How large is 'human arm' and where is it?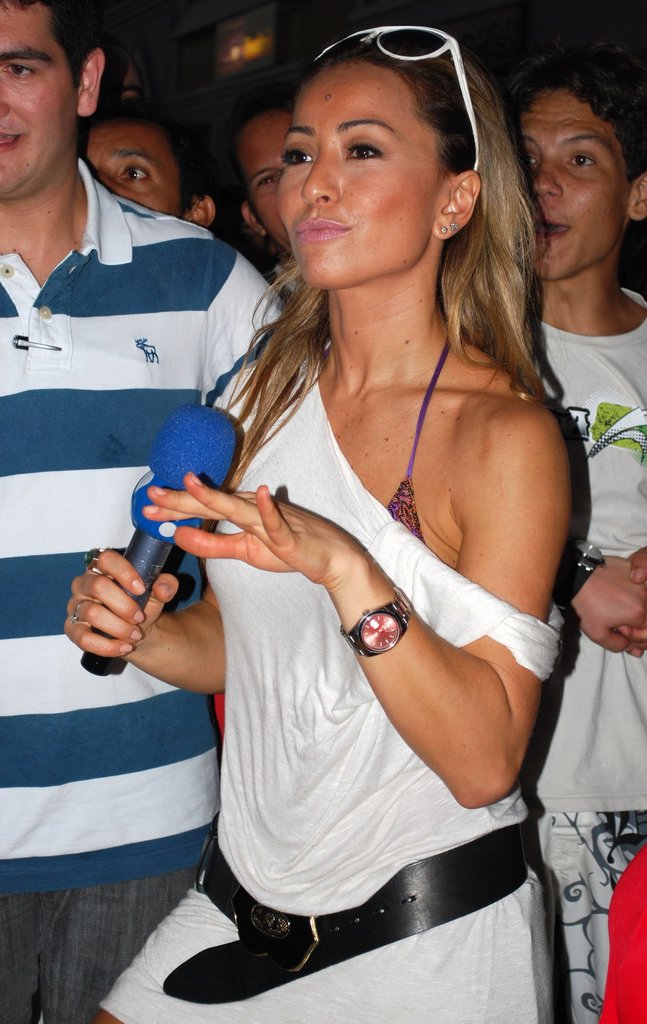
Bounding box: [left=69, top=557, right=227, bottom=717].
